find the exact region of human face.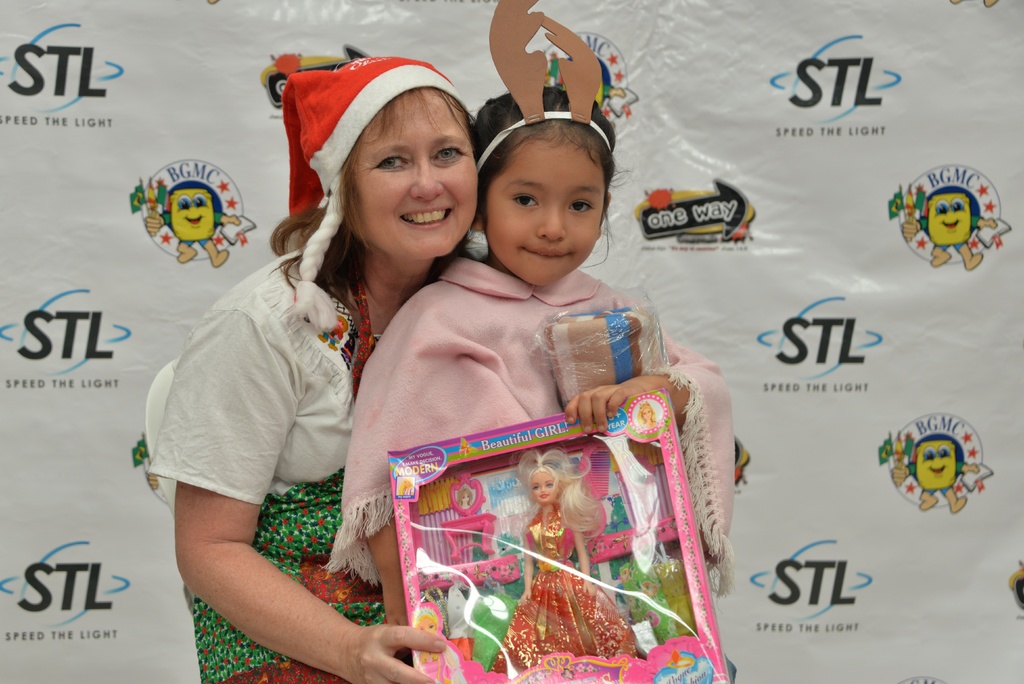
Exact region: left=534, top=471, right=559, bottom=505.
